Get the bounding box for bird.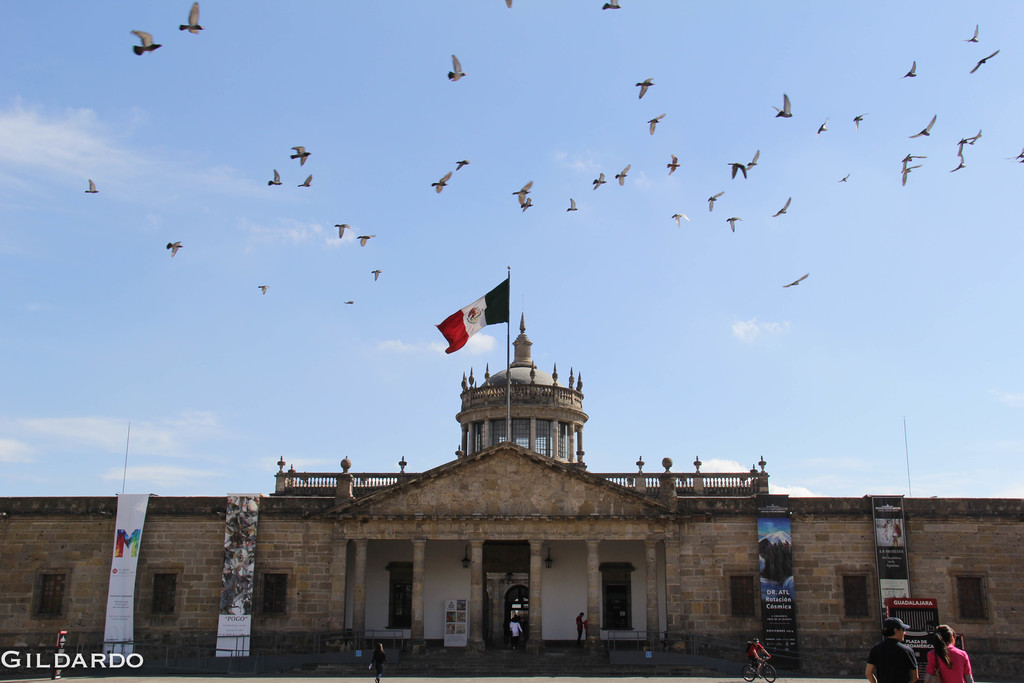
locate(730, 160, 743, 178).
